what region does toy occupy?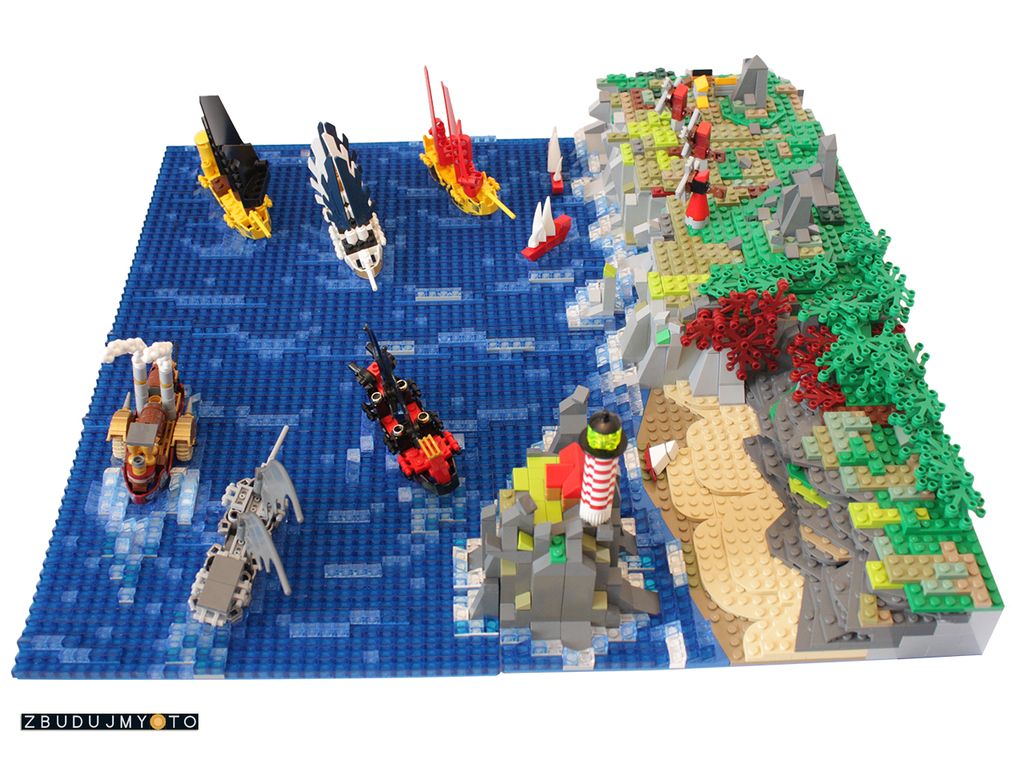
<box>309,118,390,290</box>.
